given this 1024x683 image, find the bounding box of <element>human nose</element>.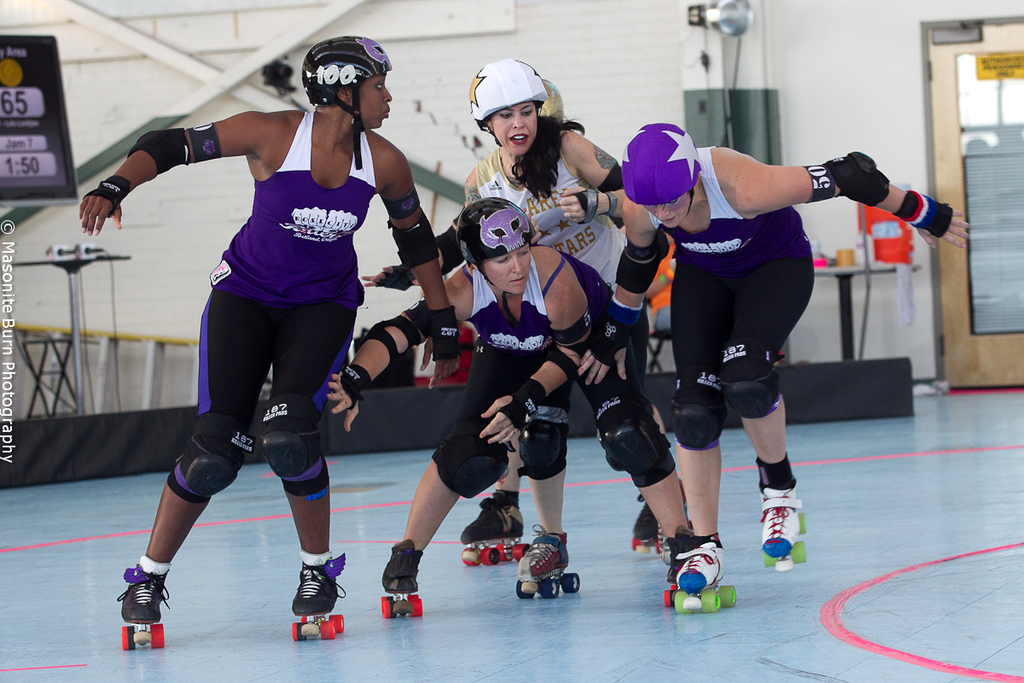
<region>382, 85, 391, 103</region>.
